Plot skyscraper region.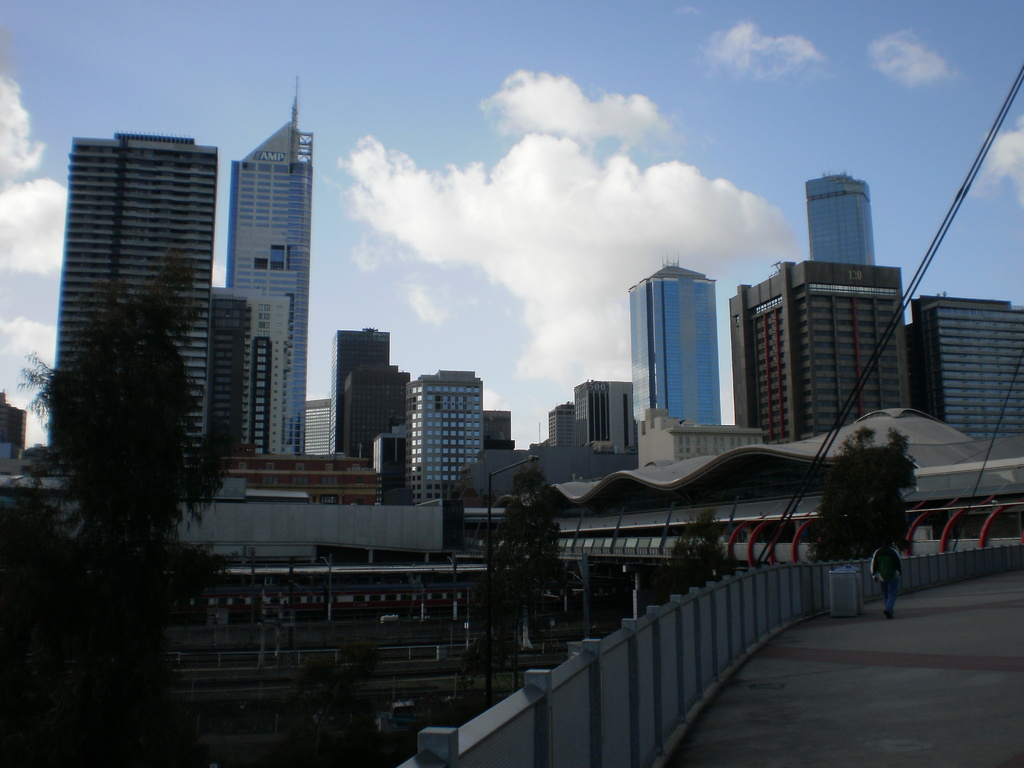
Plotted at [222,81,311,458].
